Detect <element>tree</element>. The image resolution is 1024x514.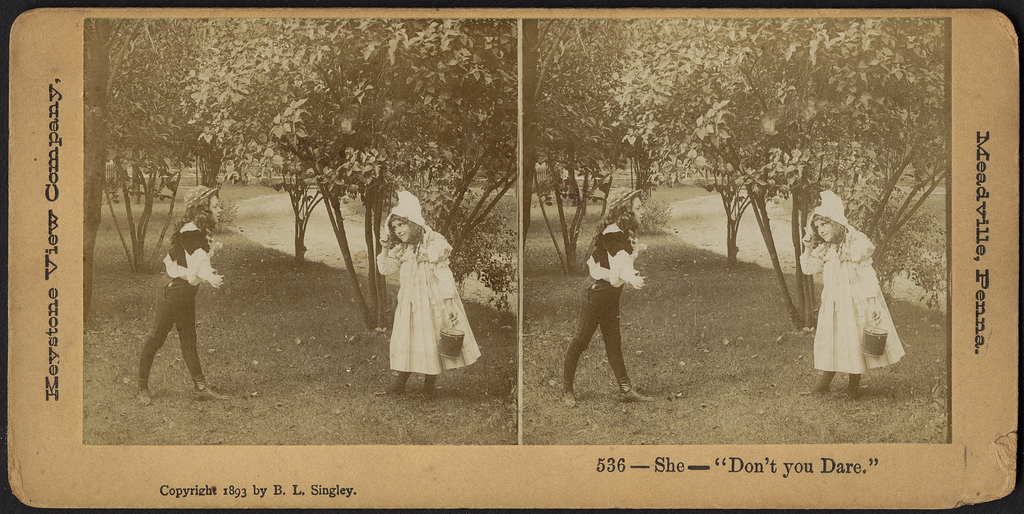
[x1=536, y1=20, x2=948, y2=334].
